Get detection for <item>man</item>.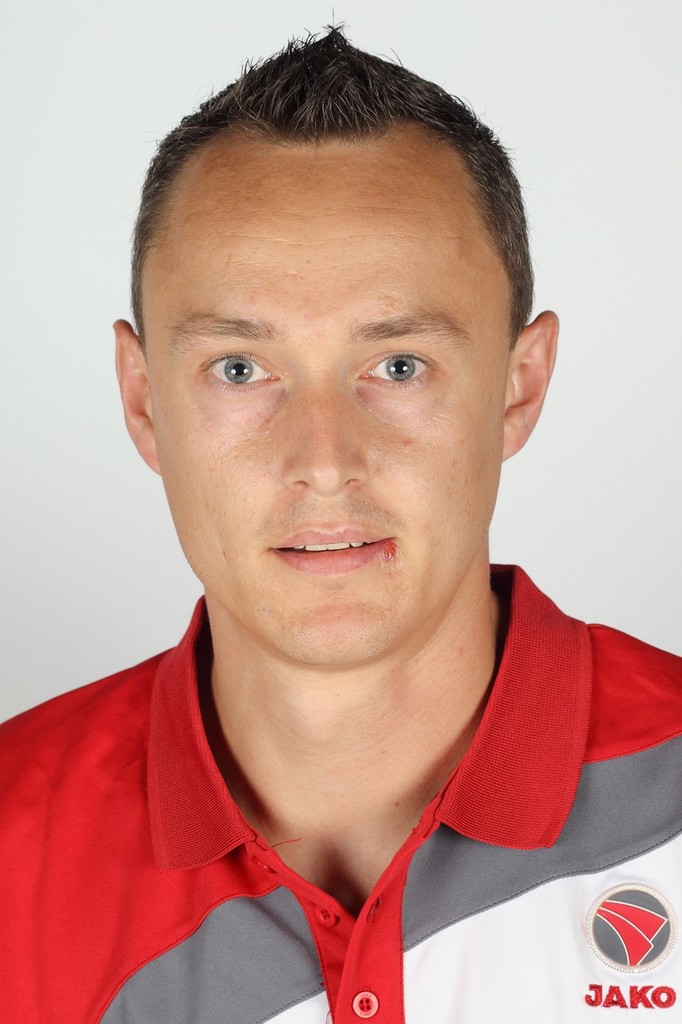
Detection: pyautogui.locateOnScreen(0, 44, 681, 988).
